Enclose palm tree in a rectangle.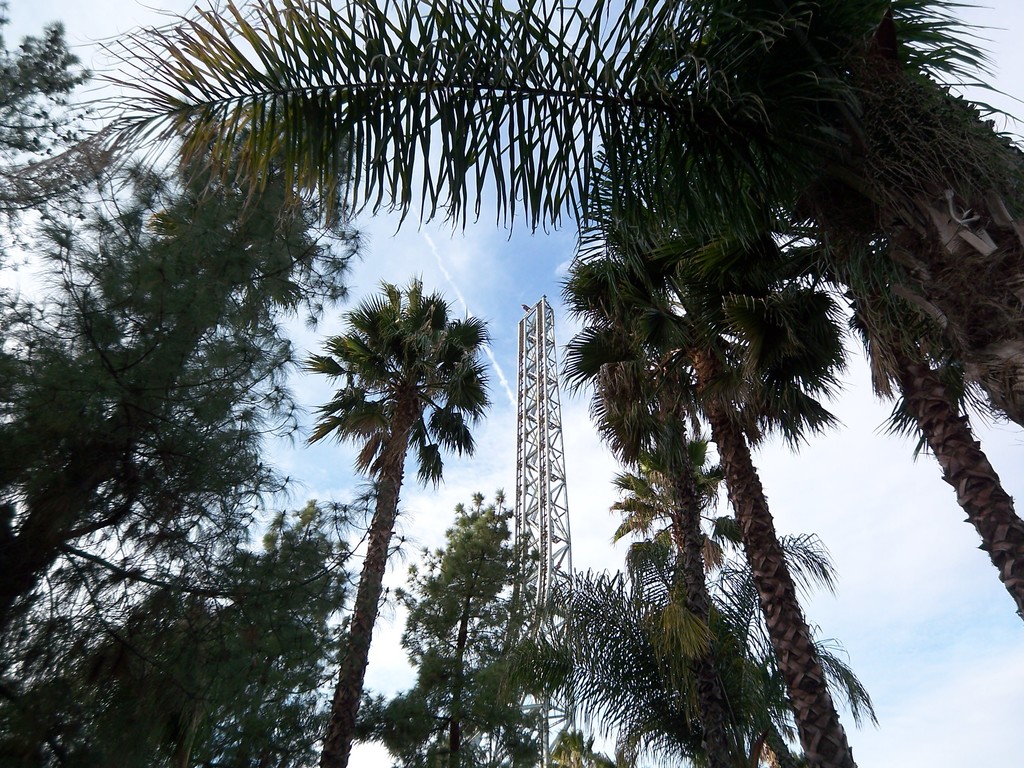
rect(631, 545, 754, 767).
